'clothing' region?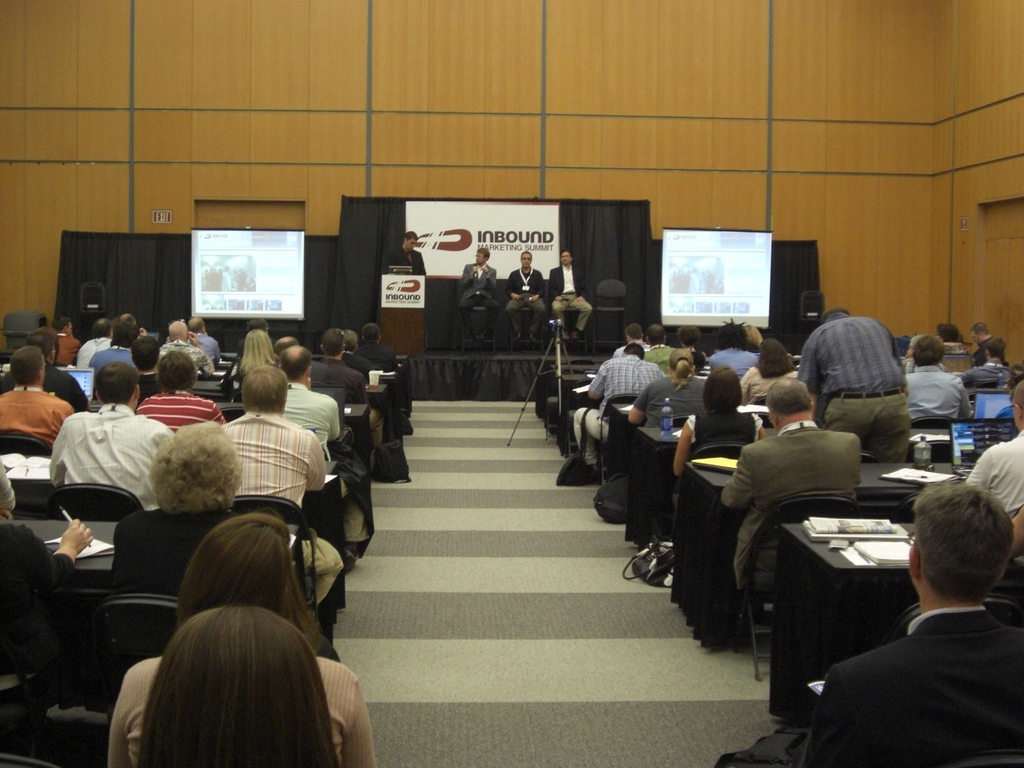
detection(51, 401, 170, 505)
